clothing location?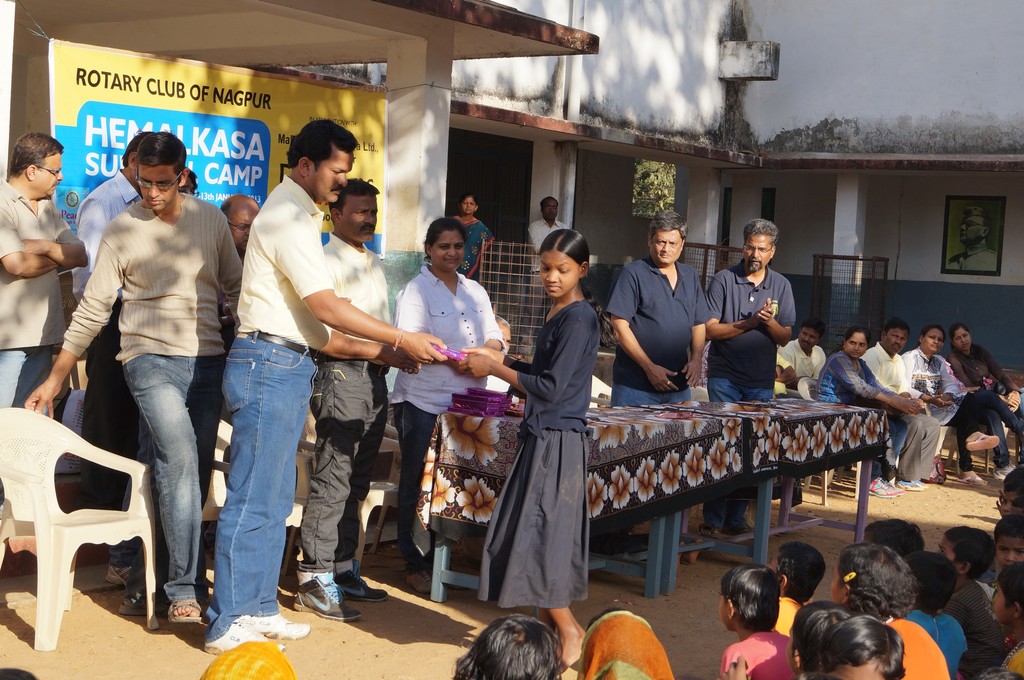
<bbox>609, 274, 704, 395</bbox>
